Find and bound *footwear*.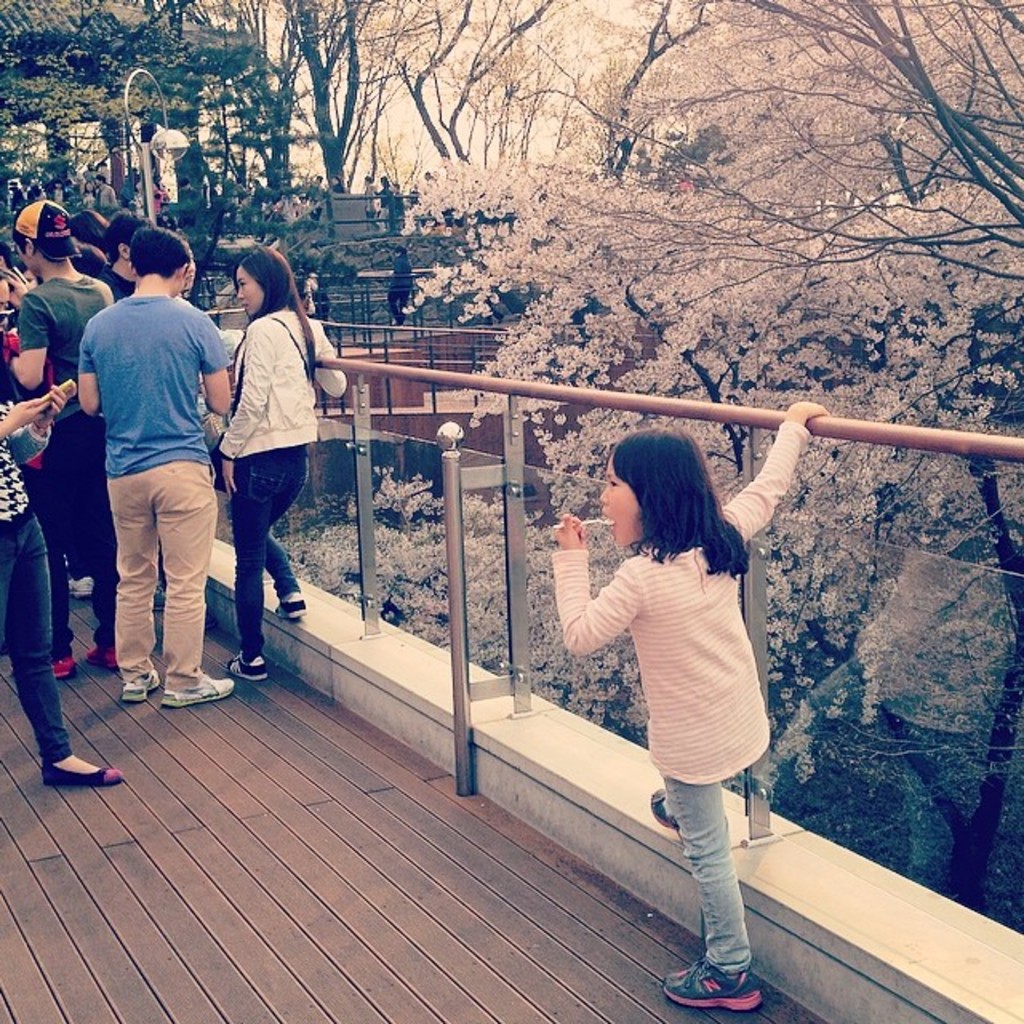
Bound: (left=120, top=669, right=163, bottom=704).
